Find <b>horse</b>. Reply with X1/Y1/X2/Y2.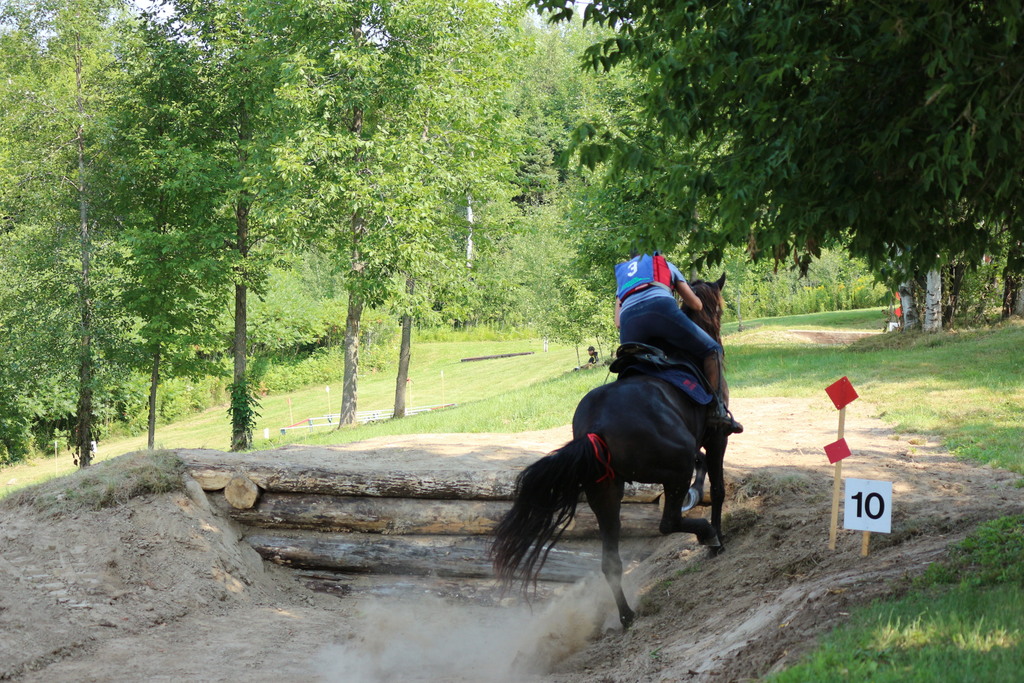
486/270/729/629.
